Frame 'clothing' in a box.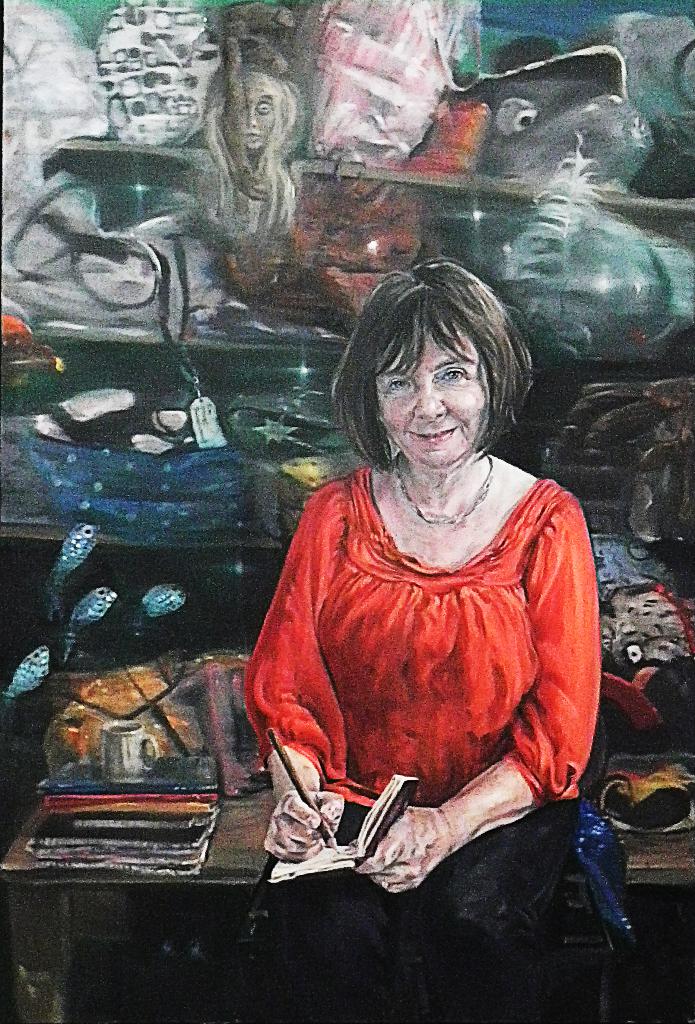
box(238, 438, 589, 879).
